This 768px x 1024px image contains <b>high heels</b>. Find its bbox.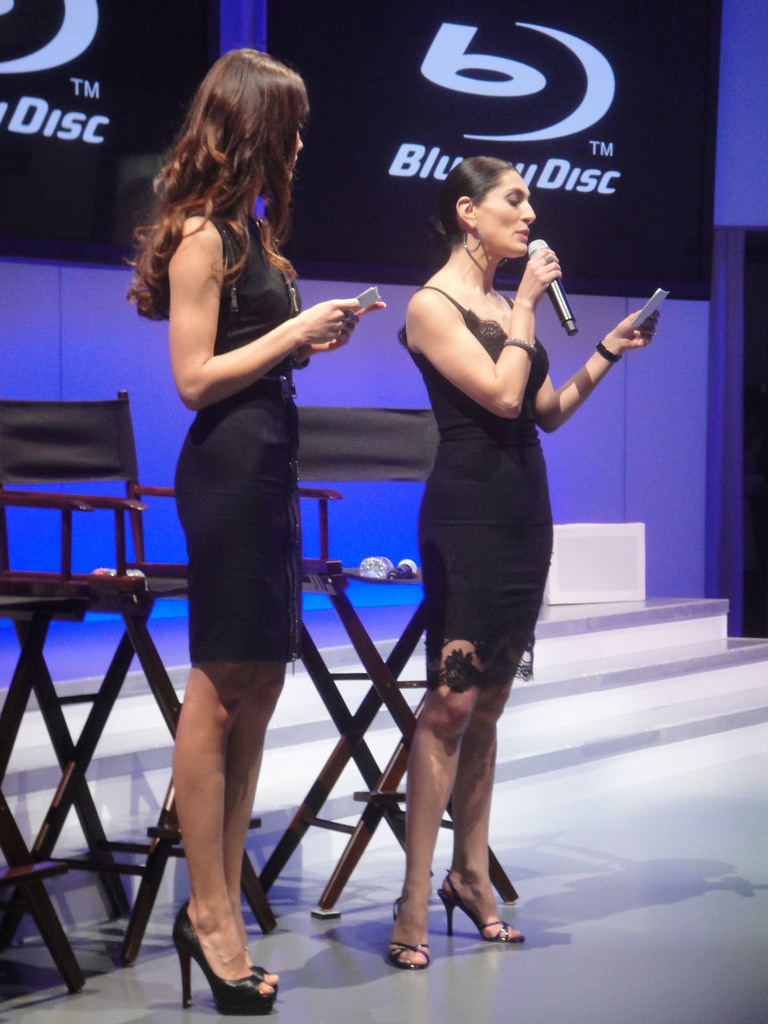
[169,881,278,1012].
